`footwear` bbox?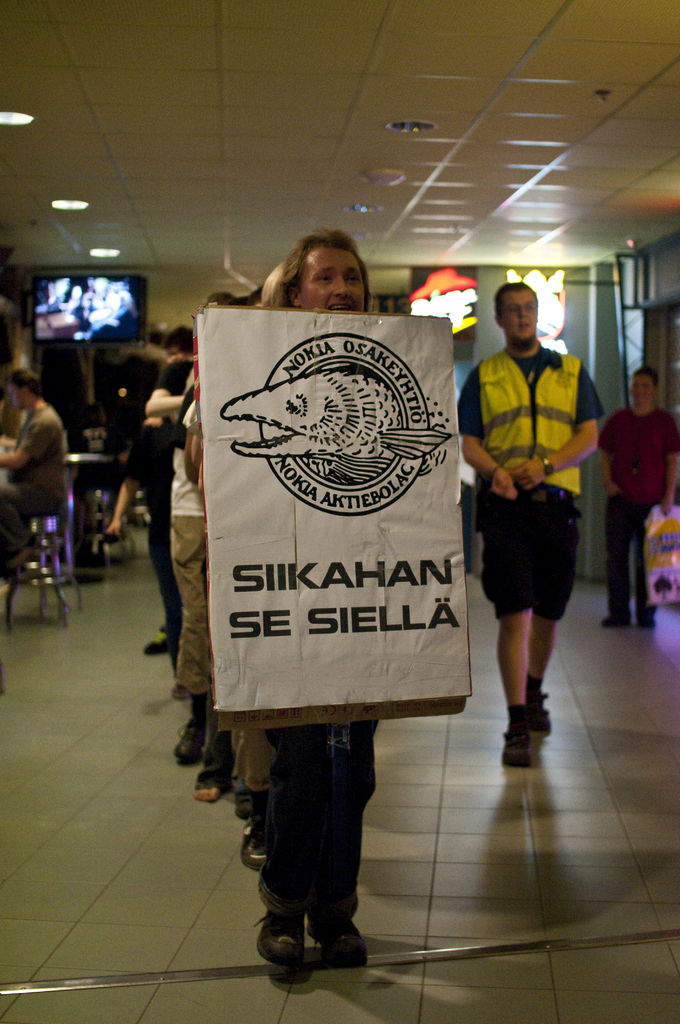
Rect(600, 612, 630, 628)
